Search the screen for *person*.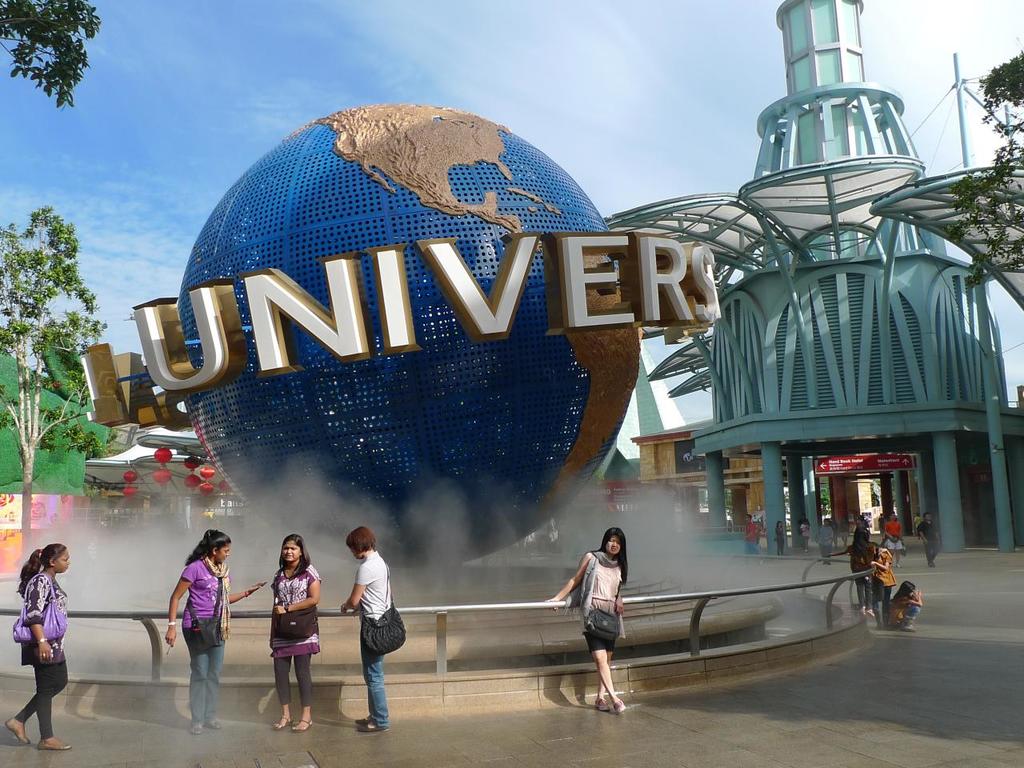
Found at rect(838, 527, 880, 615).
